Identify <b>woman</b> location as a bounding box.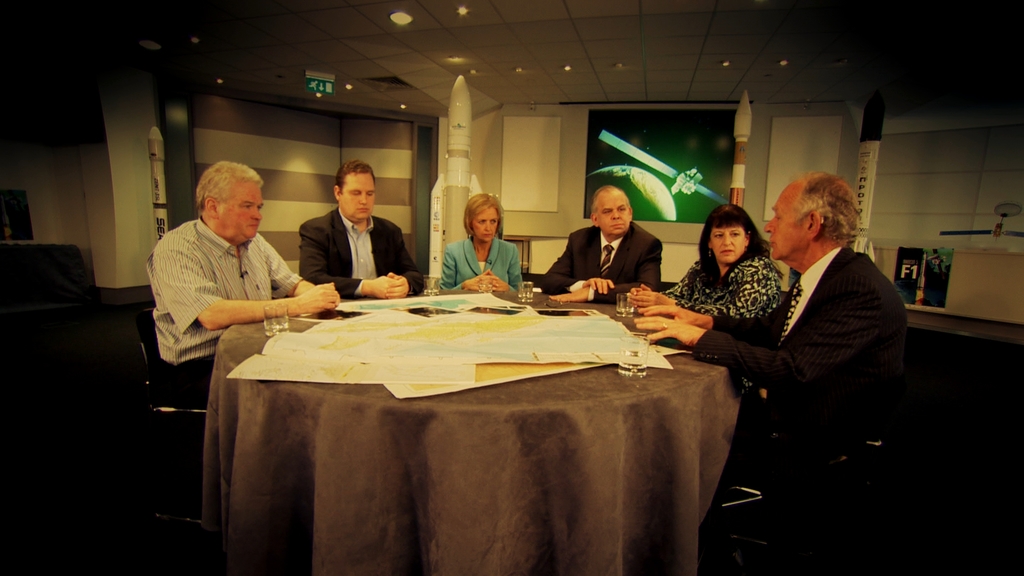
bbox=(682, 198, 783, 352).
